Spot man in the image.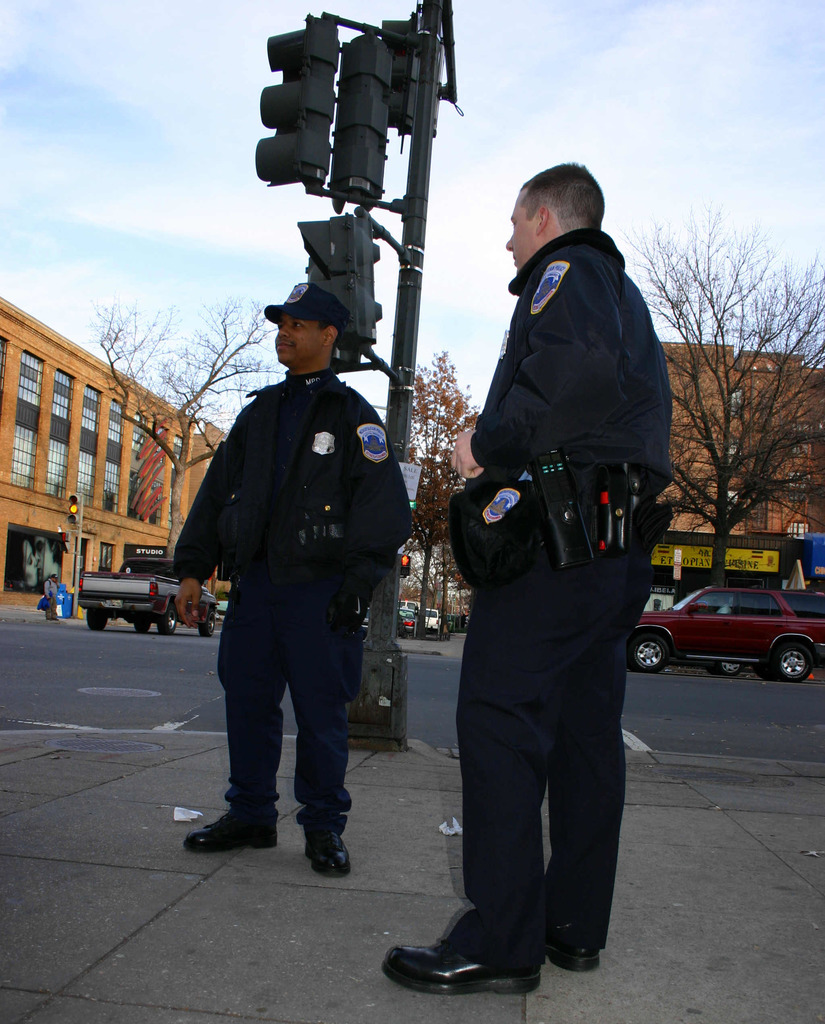
man found at bbox=(380, 161, 680, 994).
